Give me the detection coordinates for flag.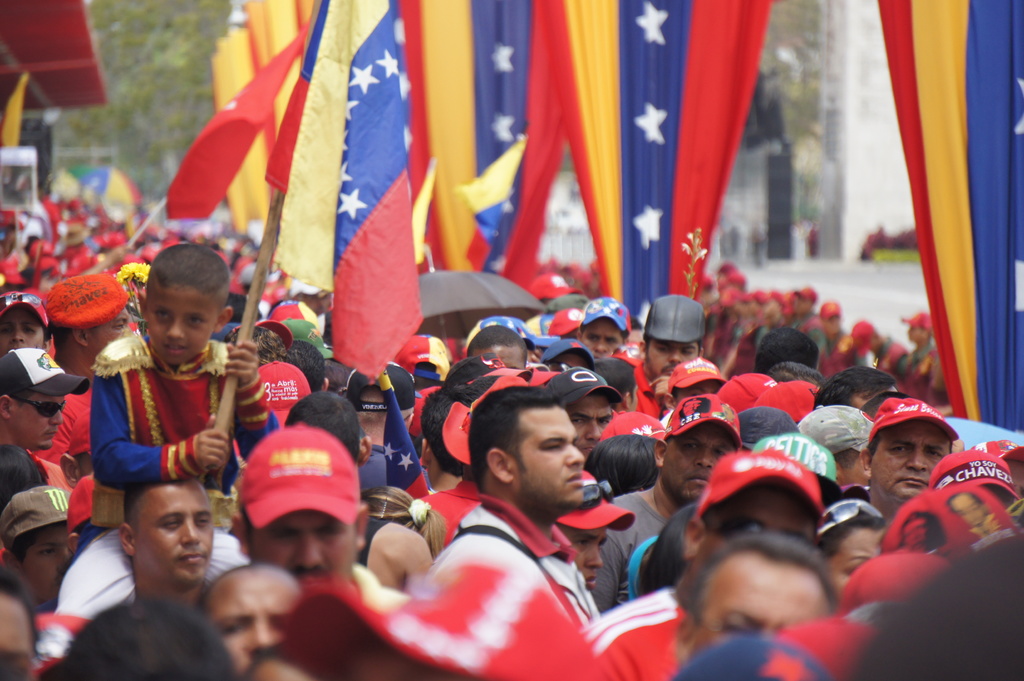
(x1=394, y1=0, x2=572, y2=316).
